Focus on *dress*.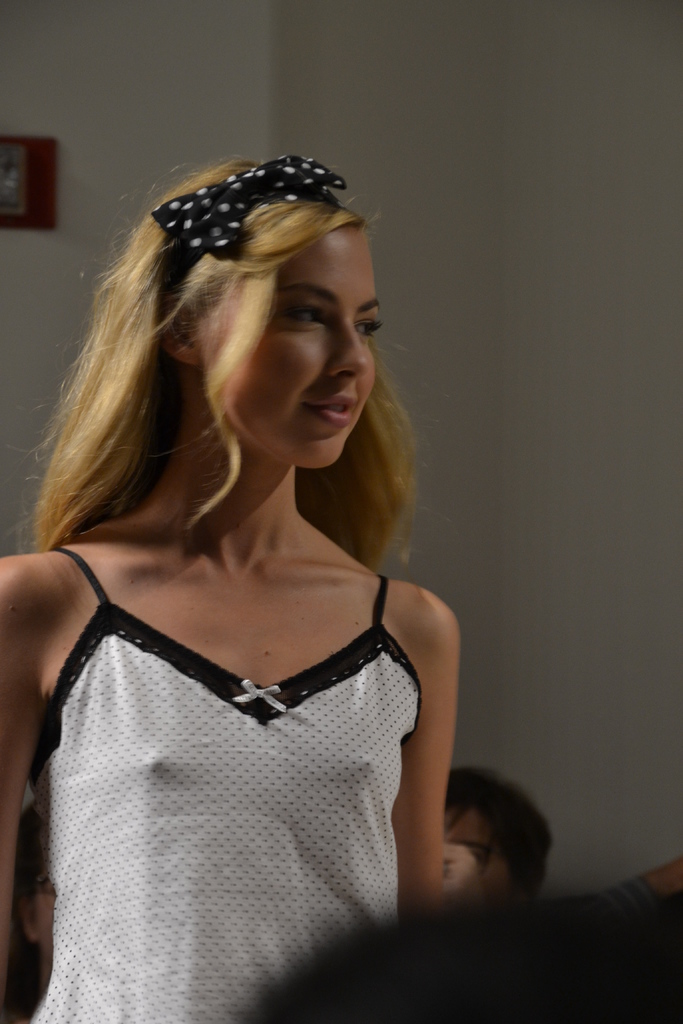
Focused at (53, 548, 424, 1023).
